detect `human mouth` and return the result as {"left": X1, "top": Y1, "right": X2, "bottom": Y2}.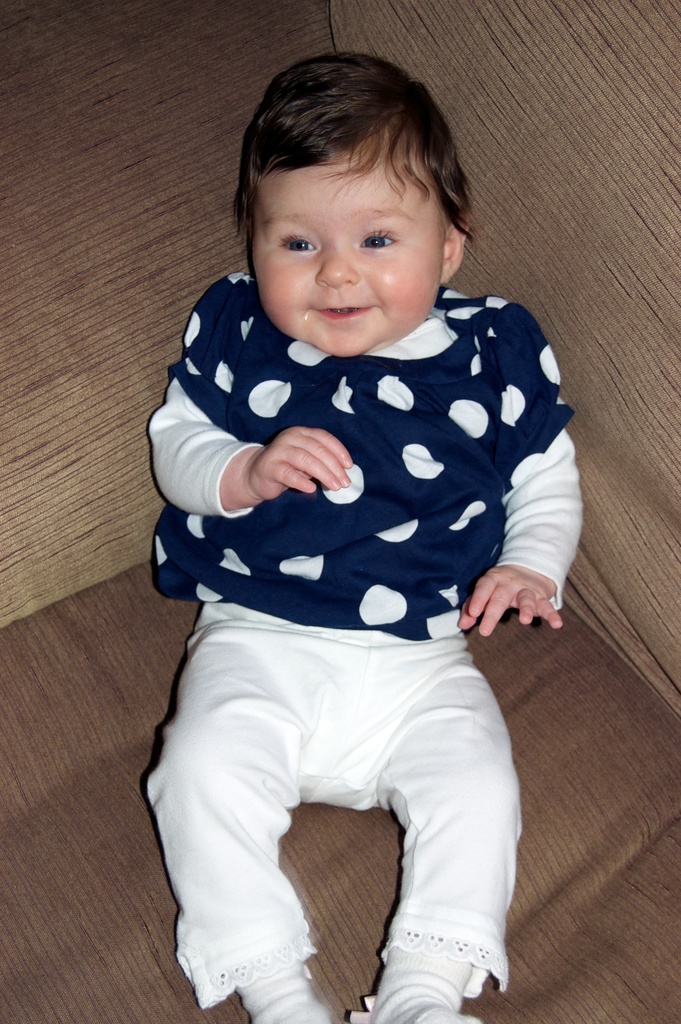
{"left": 313, "top": 307, "right": 378, "bottom": 319}.
